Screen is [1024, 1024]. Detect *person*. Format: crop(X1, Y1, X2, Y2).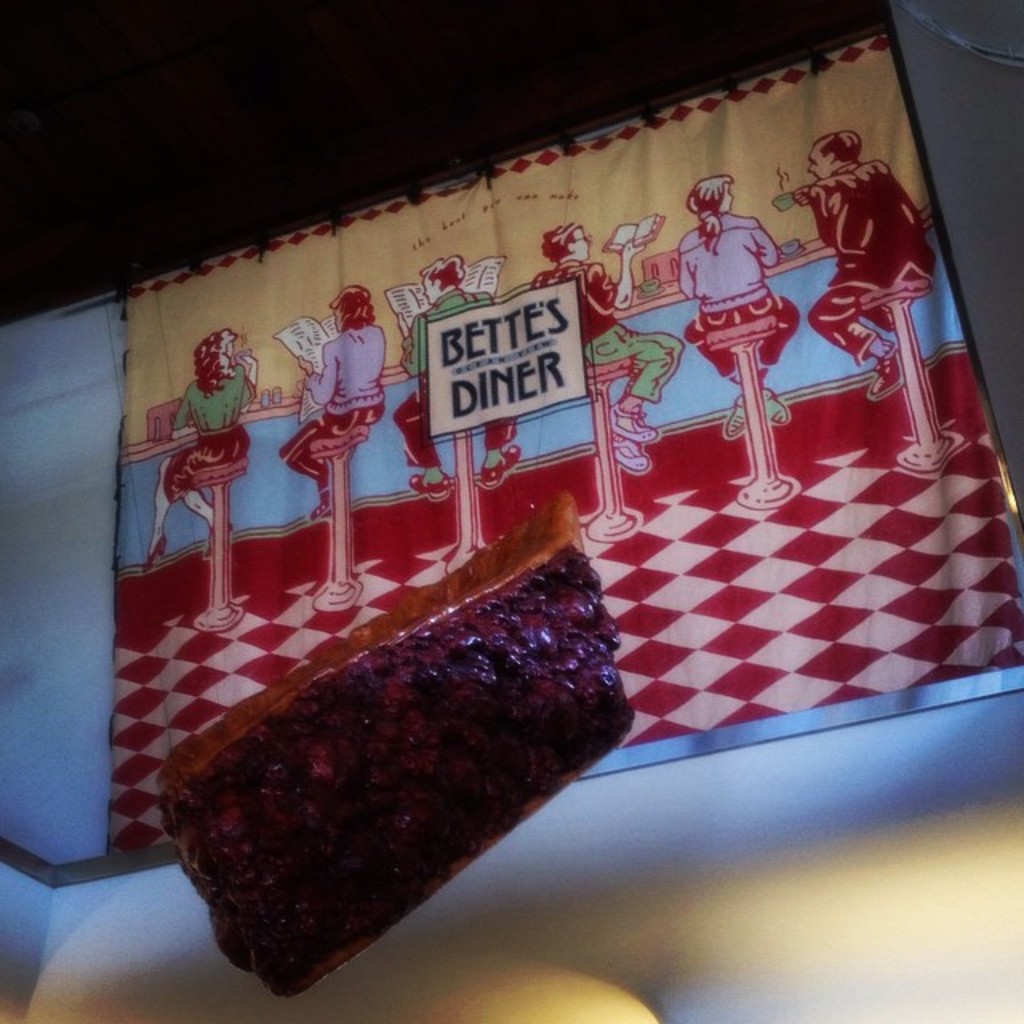
crop(141, 325, 256, 574).
